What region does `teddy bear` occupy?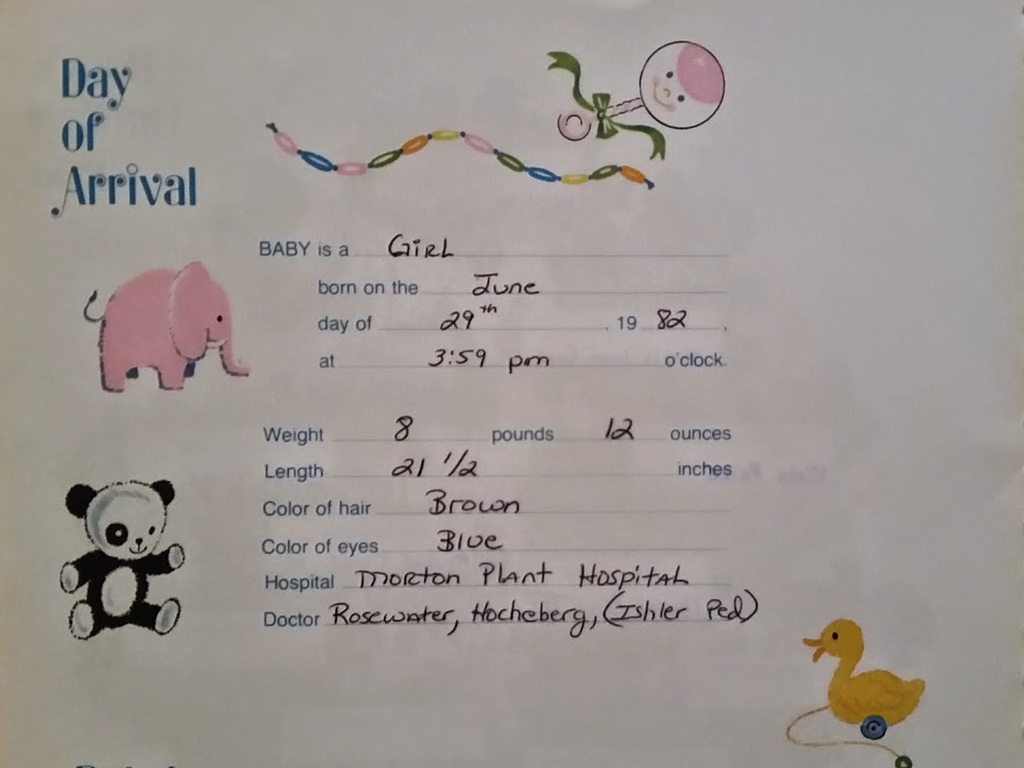
<bbox>61, 476, 184, 640</bbox>.
